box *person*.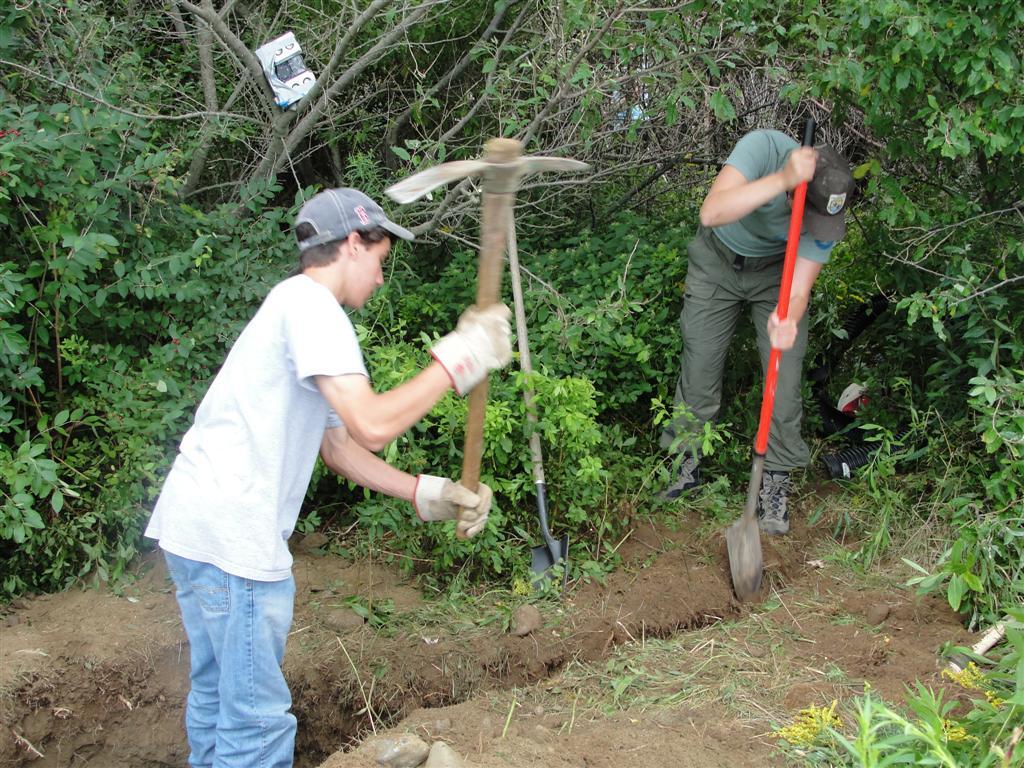
(140, 186, 510, 767).
